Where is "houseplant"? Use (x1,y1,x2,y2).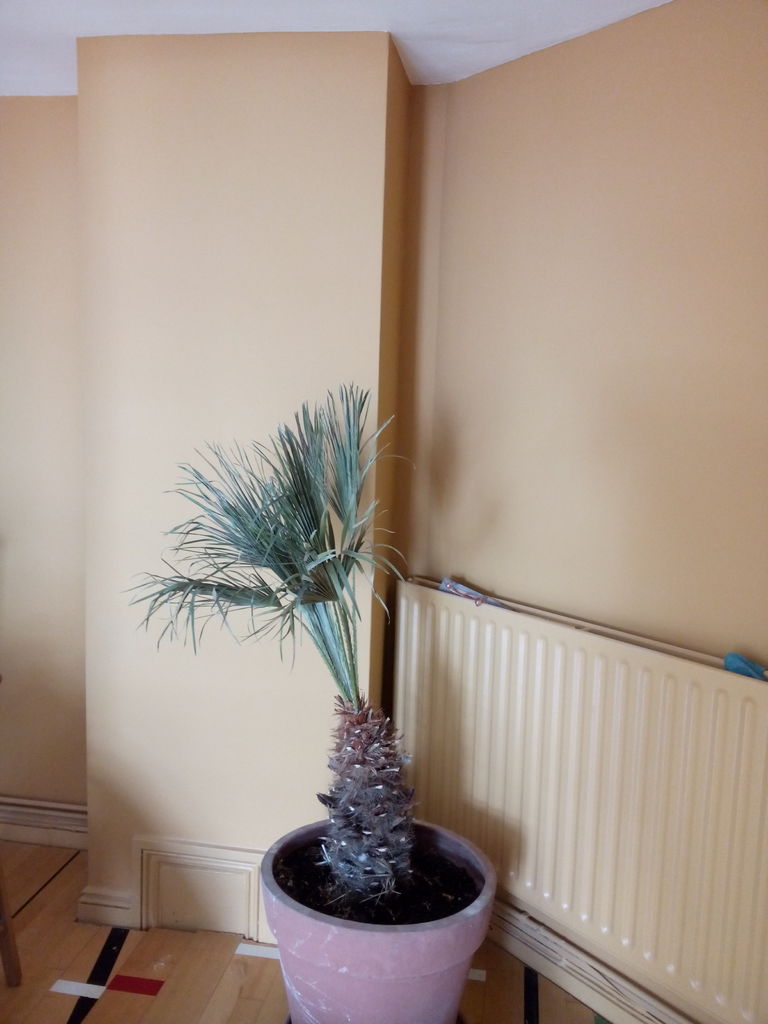
(196,423,495,992).
